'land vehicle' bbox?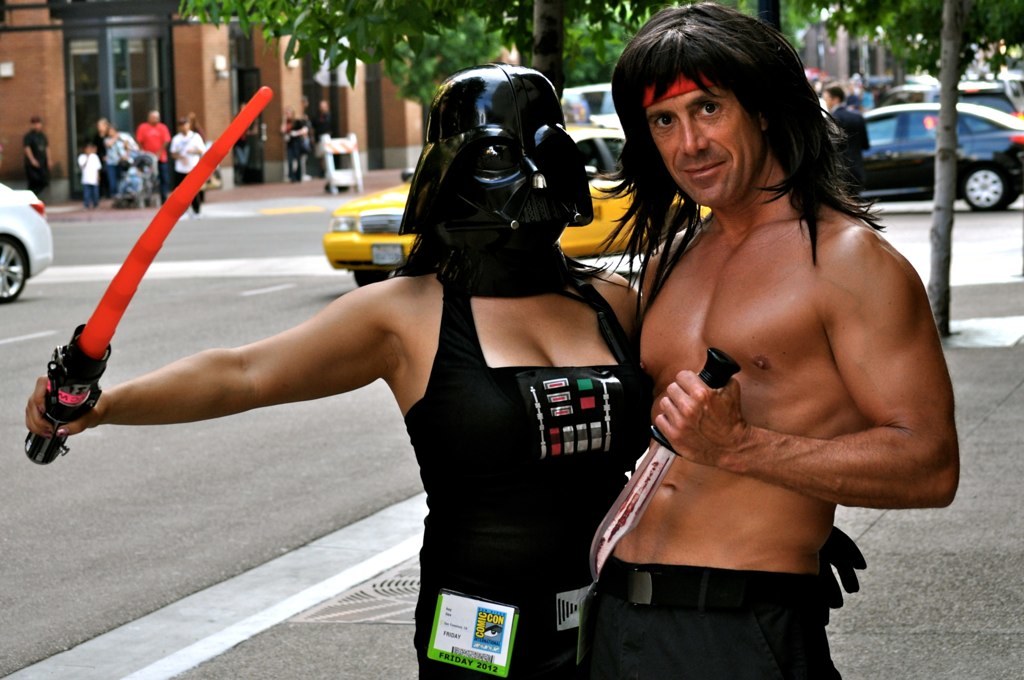
<region>826, 63, 1009, 204</region>
